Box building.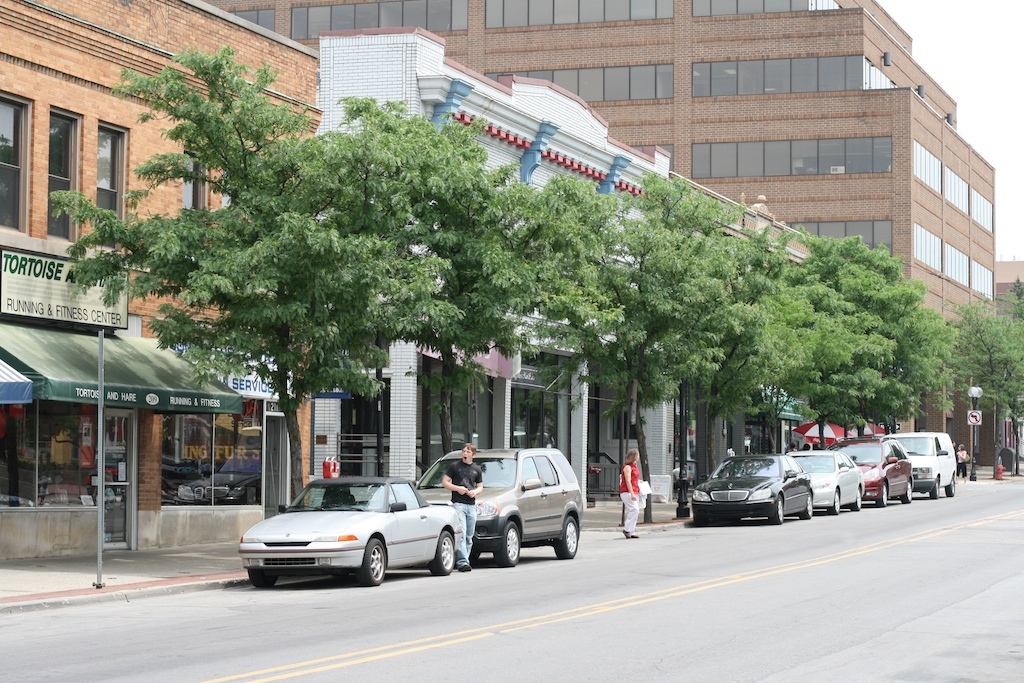
Rect(202, 0, 997, 477).
